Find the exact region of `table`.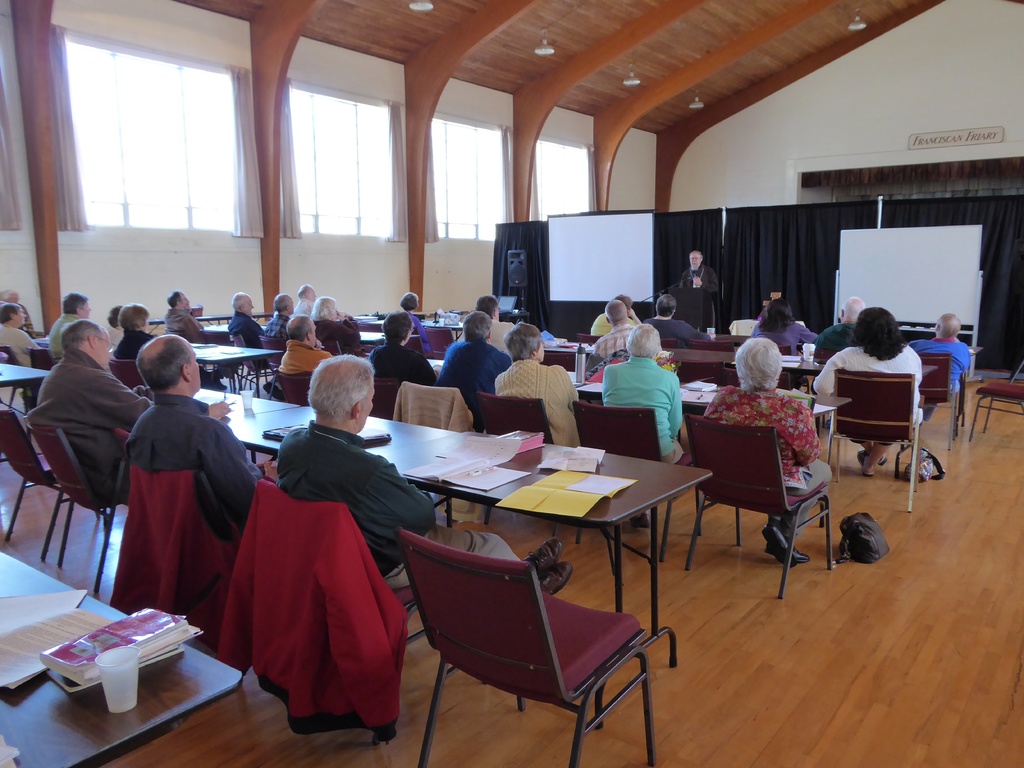
Exact region: l=0, t=362, r=54, b=392.
